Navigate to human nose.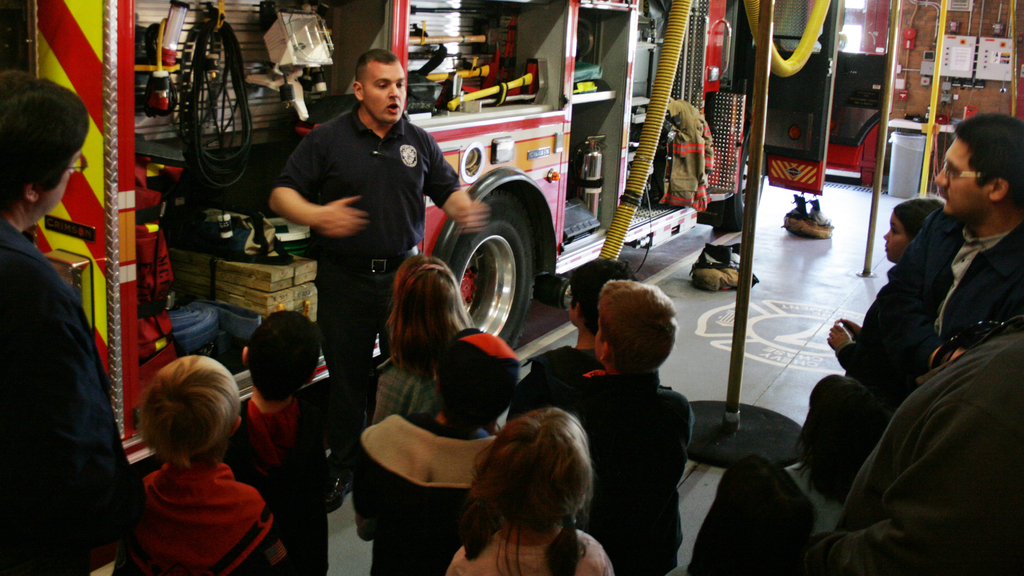
Navigation target: 389:83:401:102.
